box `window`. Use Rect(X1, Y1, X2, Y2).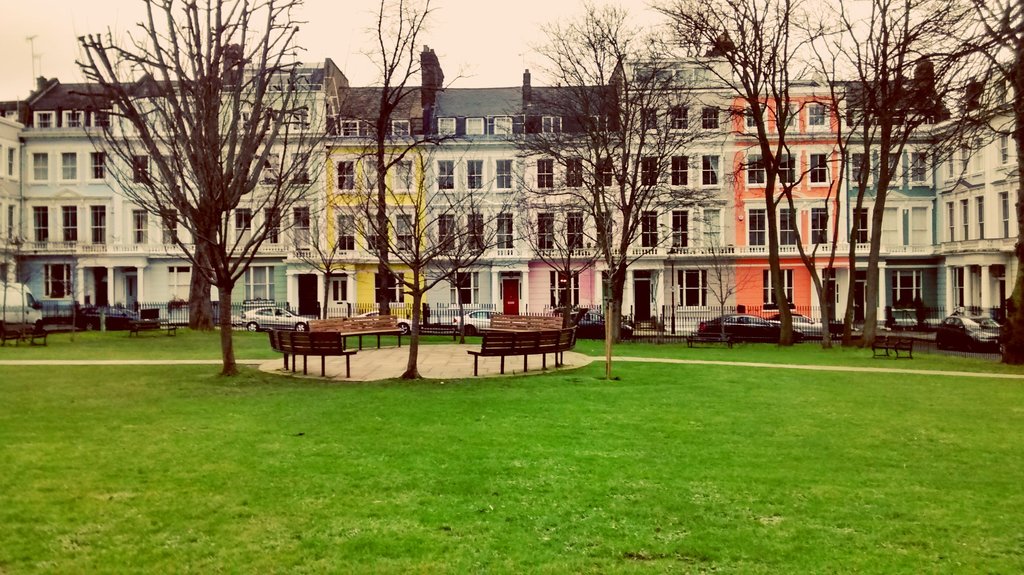
Rect(956, 266, 965, 315).
